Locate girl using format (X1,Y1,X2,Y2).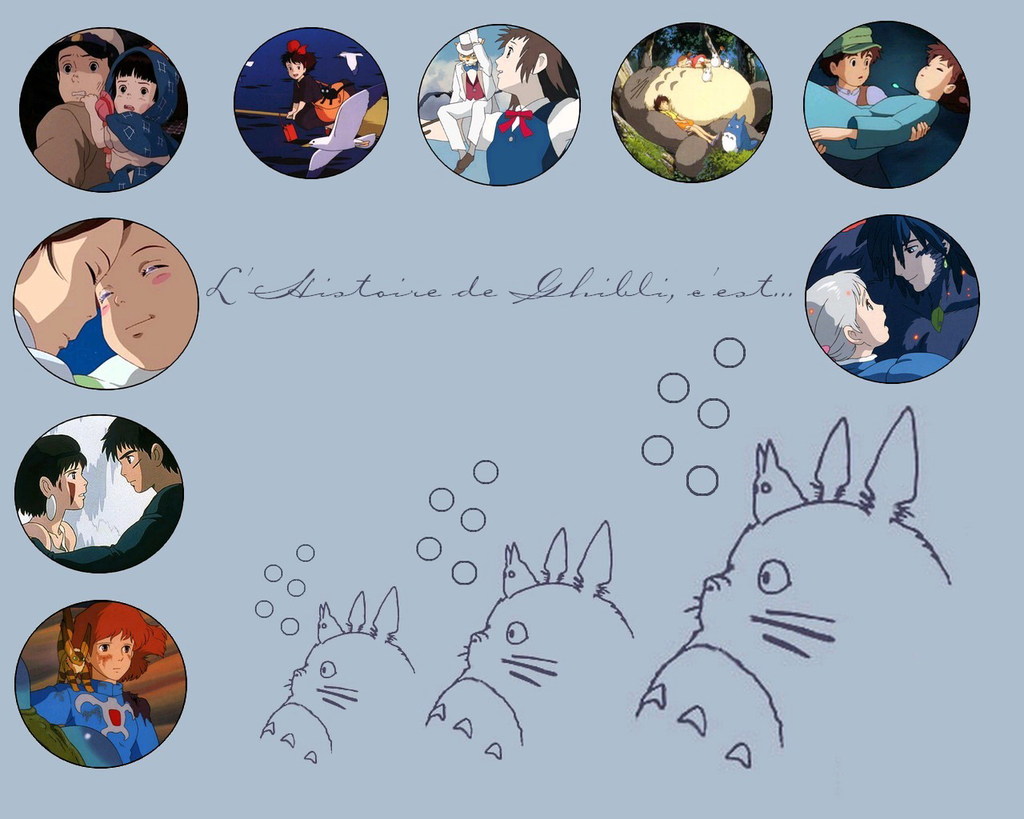
(29,606,170,762).
